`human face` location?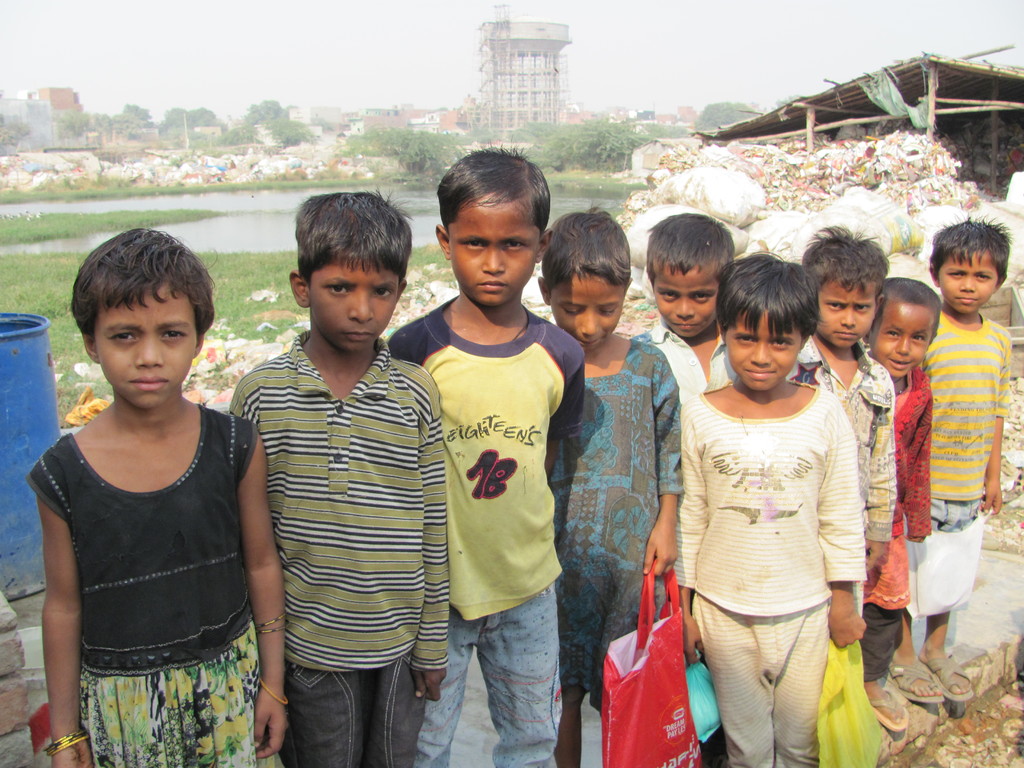
{"x1": 308, "y1": 252, "x2": 394, "y2": 351}
